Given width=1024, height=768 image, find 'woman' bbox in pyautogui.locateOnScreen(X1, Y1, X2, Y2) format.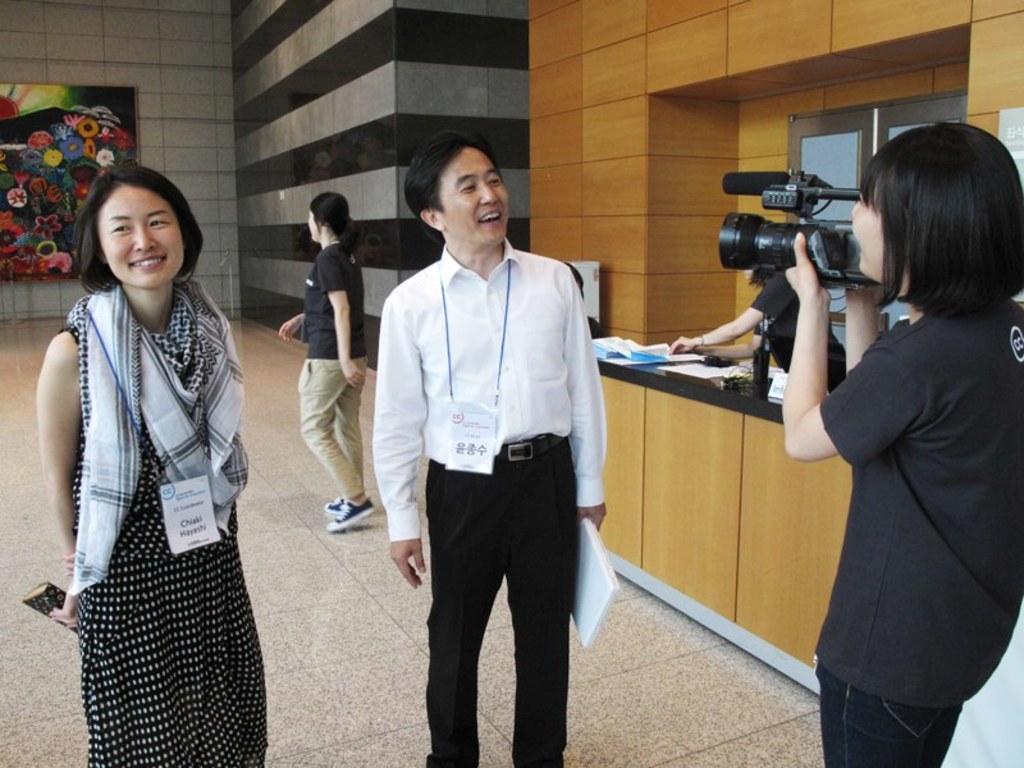
pyautogui.locateOnScreen(20, 90, 287, 767).
